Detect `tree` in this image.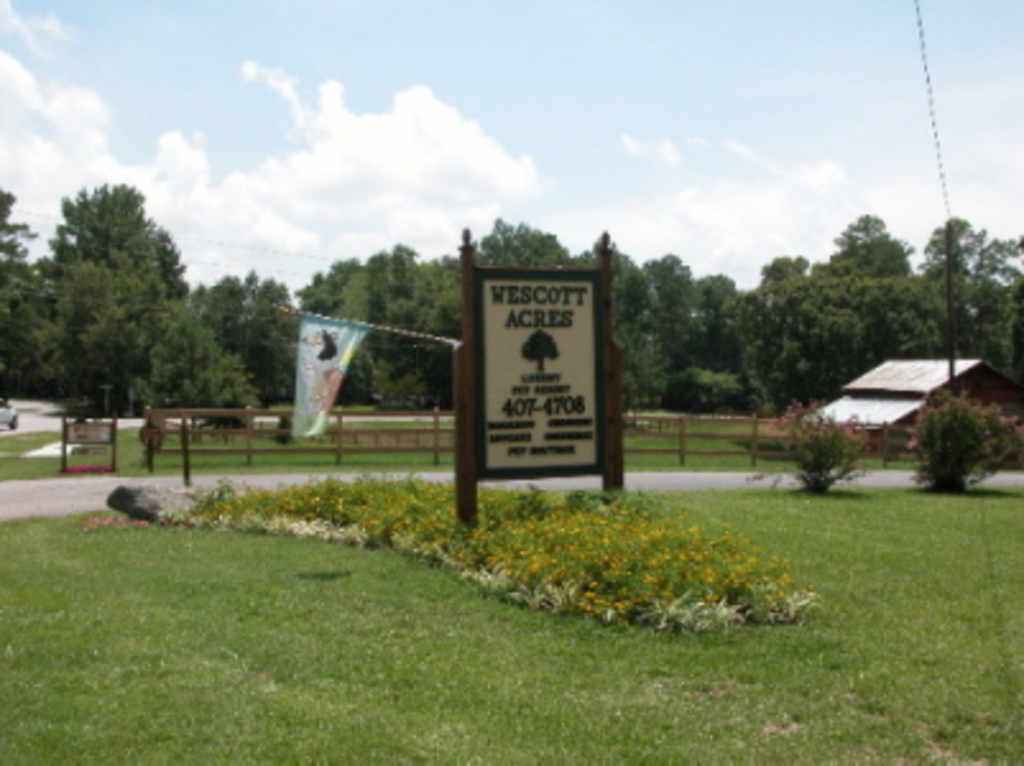
Detection: <region>917, 209, 1021, 273</region>.
